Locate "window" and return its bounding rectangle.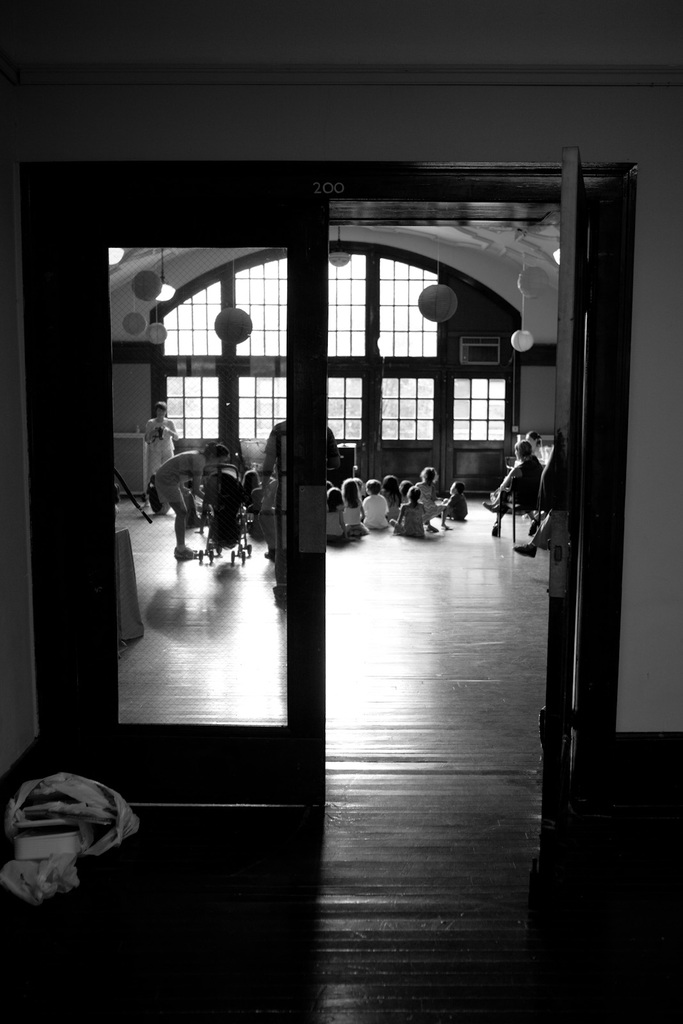
select_region(232, 252, 285, 358).
